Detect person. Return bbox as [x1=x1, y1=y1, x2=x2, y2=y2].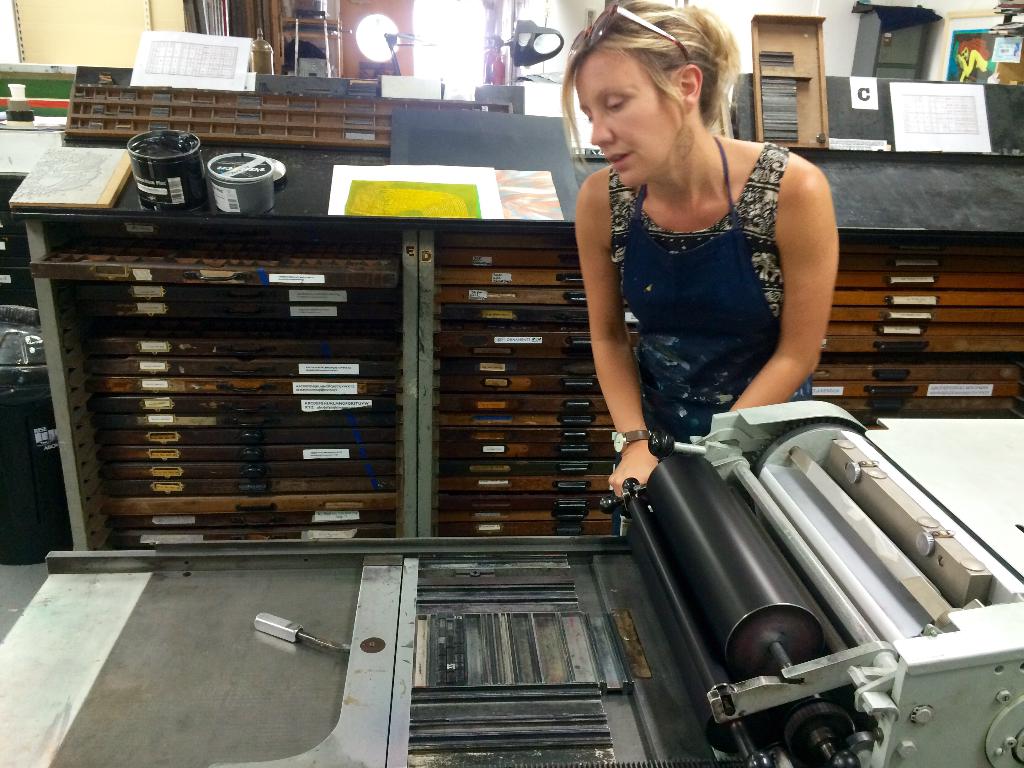
[x1=573, y1=0, x2=840, y2=498].
